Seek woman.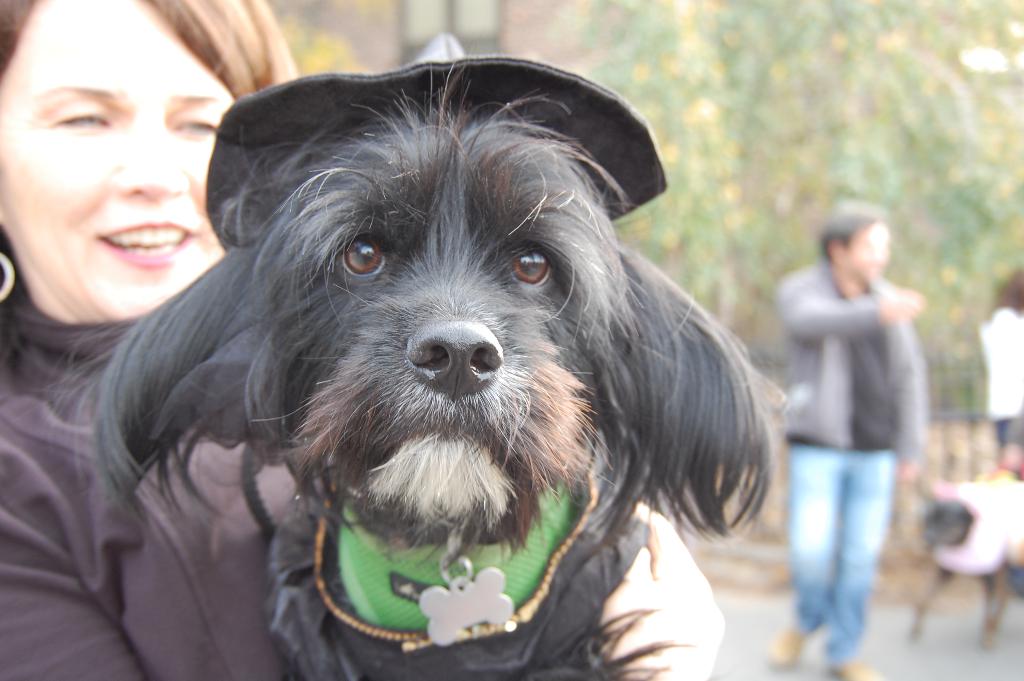
(x1=0, y1=0, x2=730, y2=680).
